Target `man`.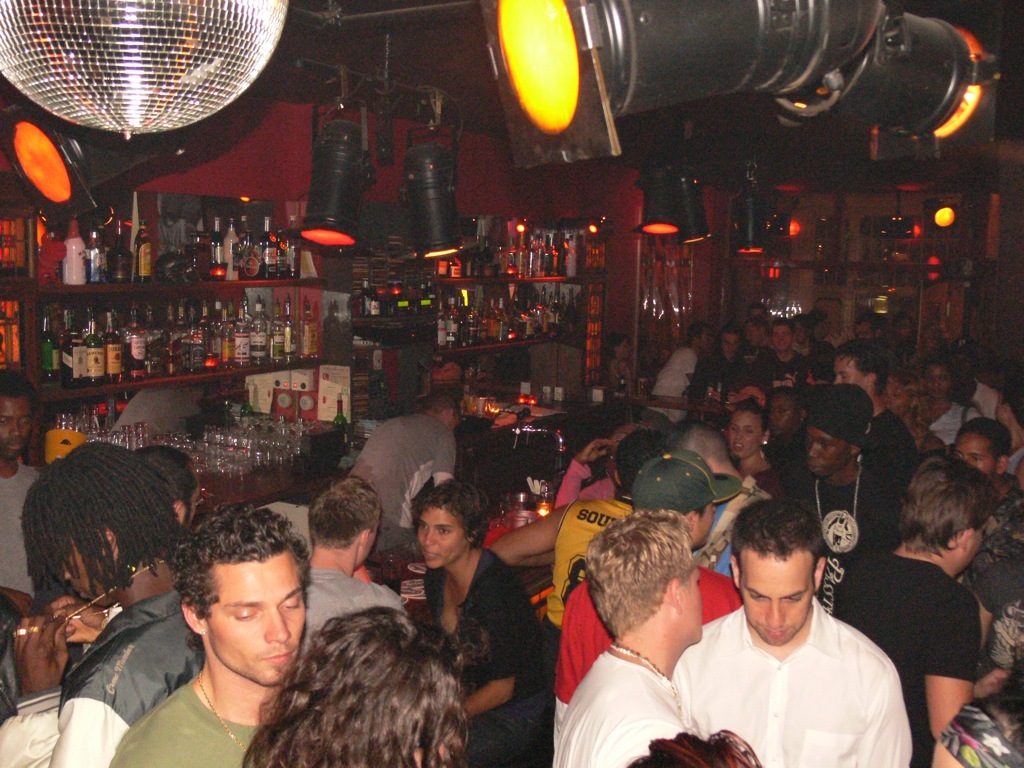
Target region: [left=832, top=334, right=915, bottom=482].
